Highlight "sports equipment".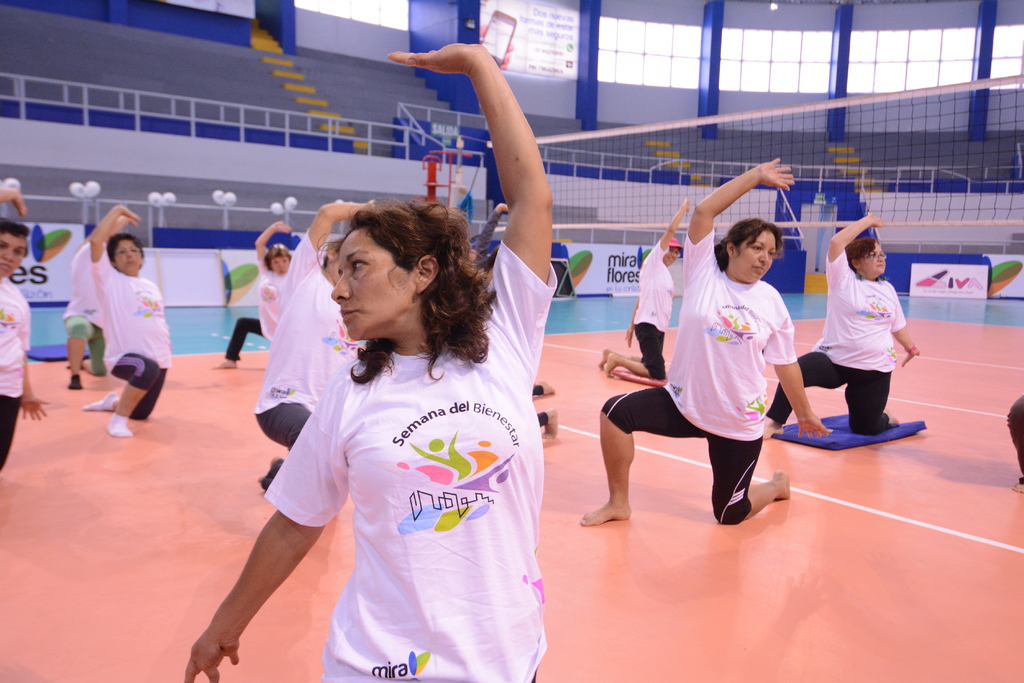
Highlighted region: x1=493 y1=75 x2=1023 y2=225.
